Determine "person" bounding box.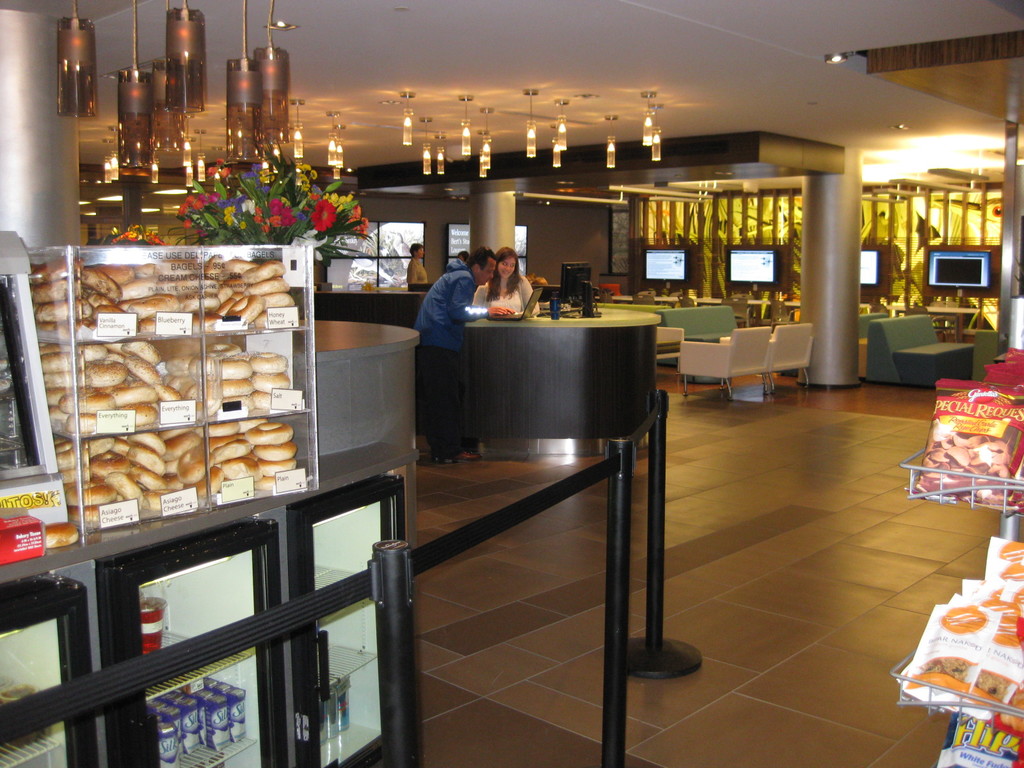
Determined: <bbox>472, 247, 544, 320</bbox>.
